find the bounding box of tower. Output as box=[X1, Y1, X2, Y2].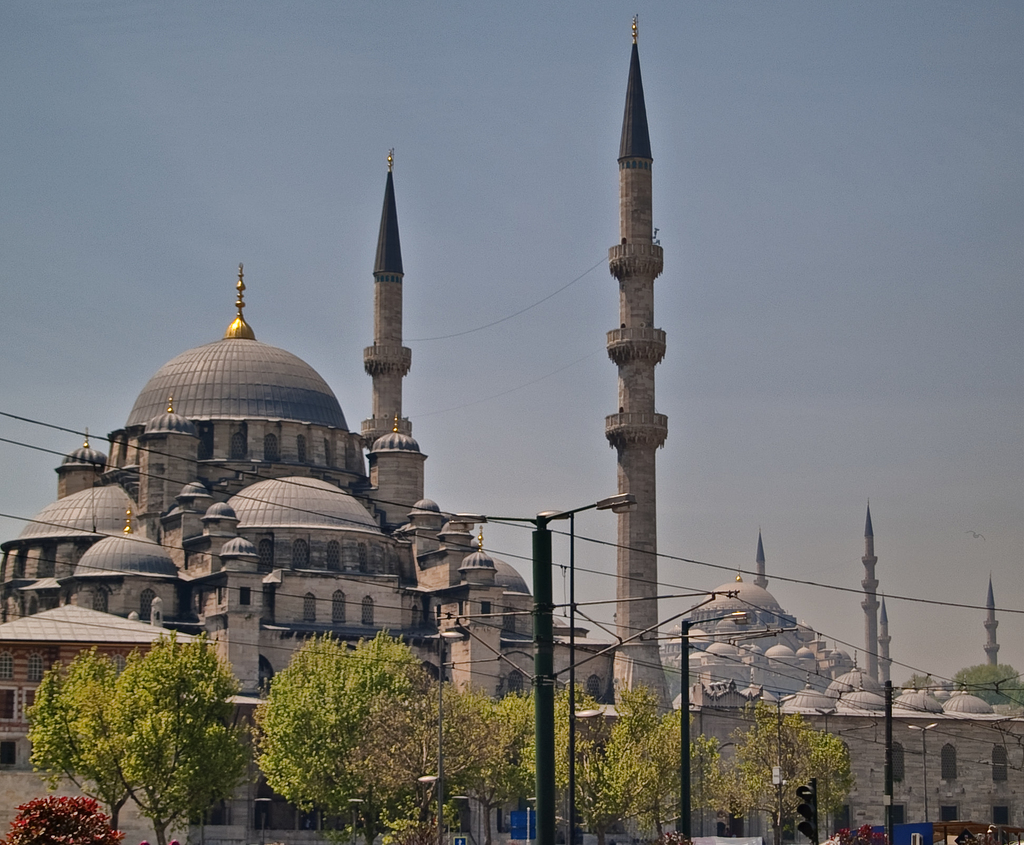
box=[329, 117, 429, 478].
